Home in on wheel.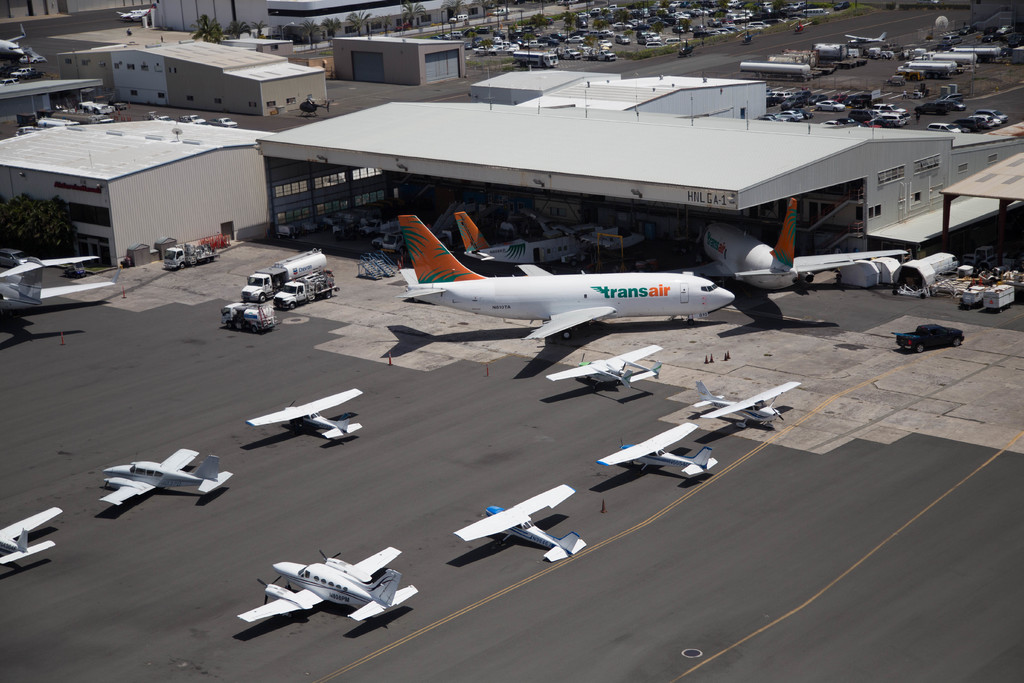
Homed in at <box>257,293,266,304</box>.
